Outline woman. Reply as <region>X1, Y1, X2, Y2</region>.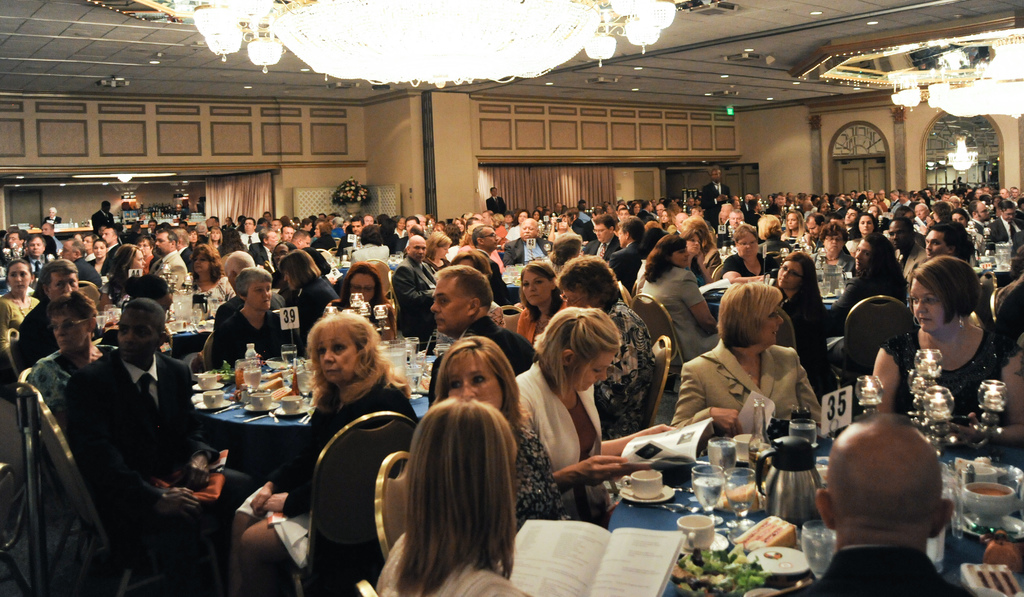
<region>324, 255, 410, 344</region>.
